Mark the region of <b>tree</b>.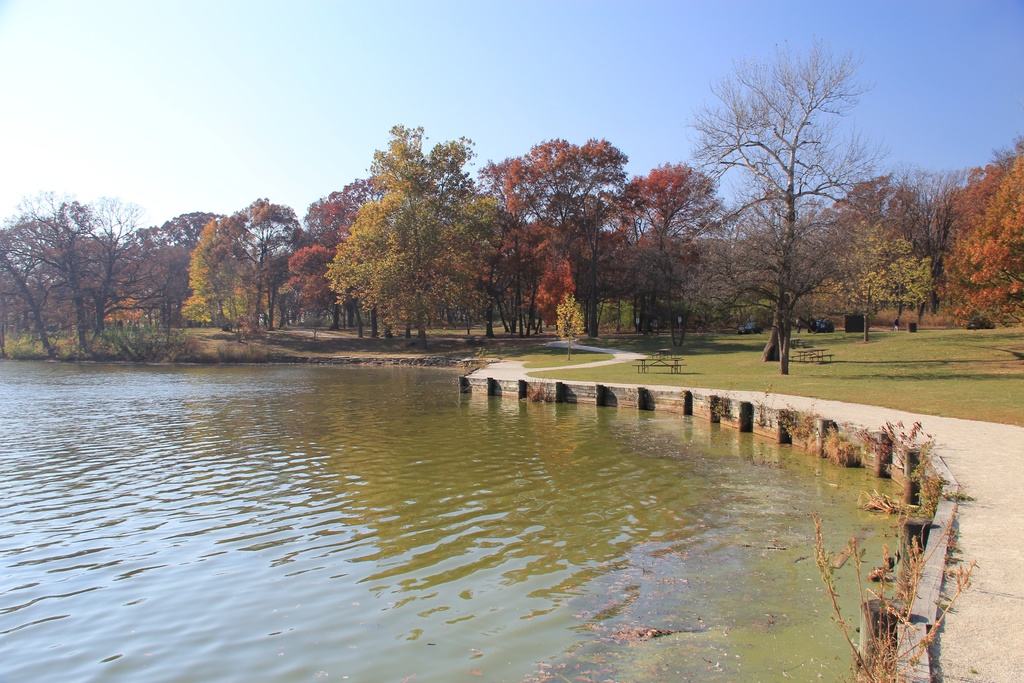
Region: 471/135/635/346.
